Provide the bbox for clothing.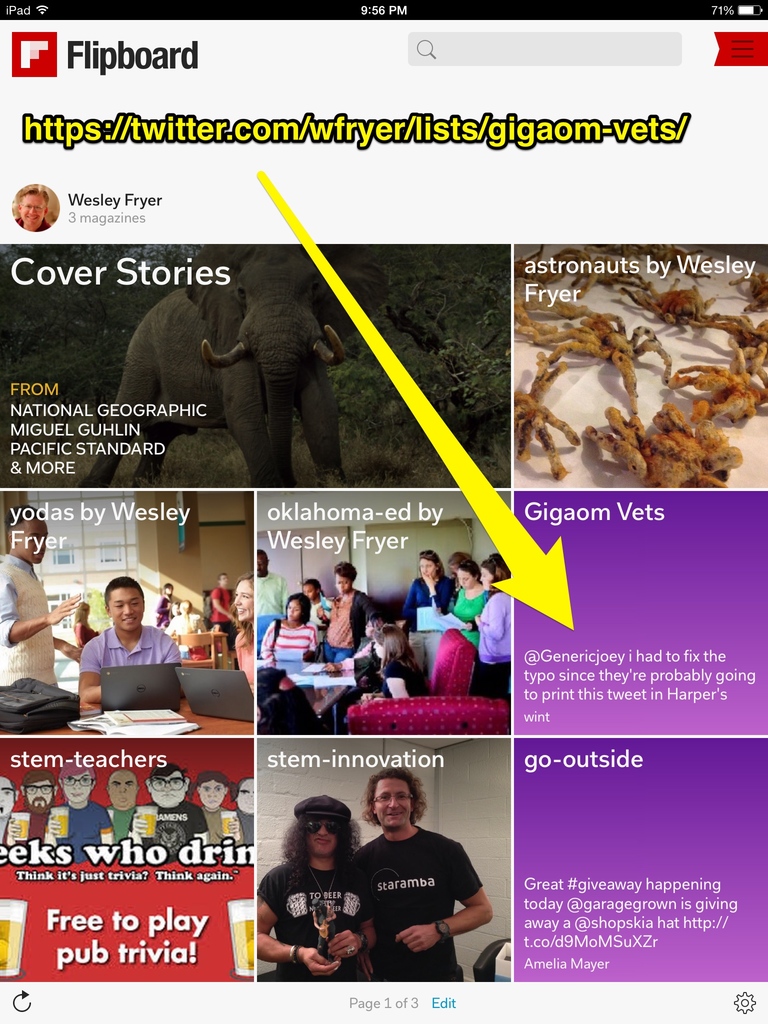
x1=163, y1=612, x2=204, y2=659.
